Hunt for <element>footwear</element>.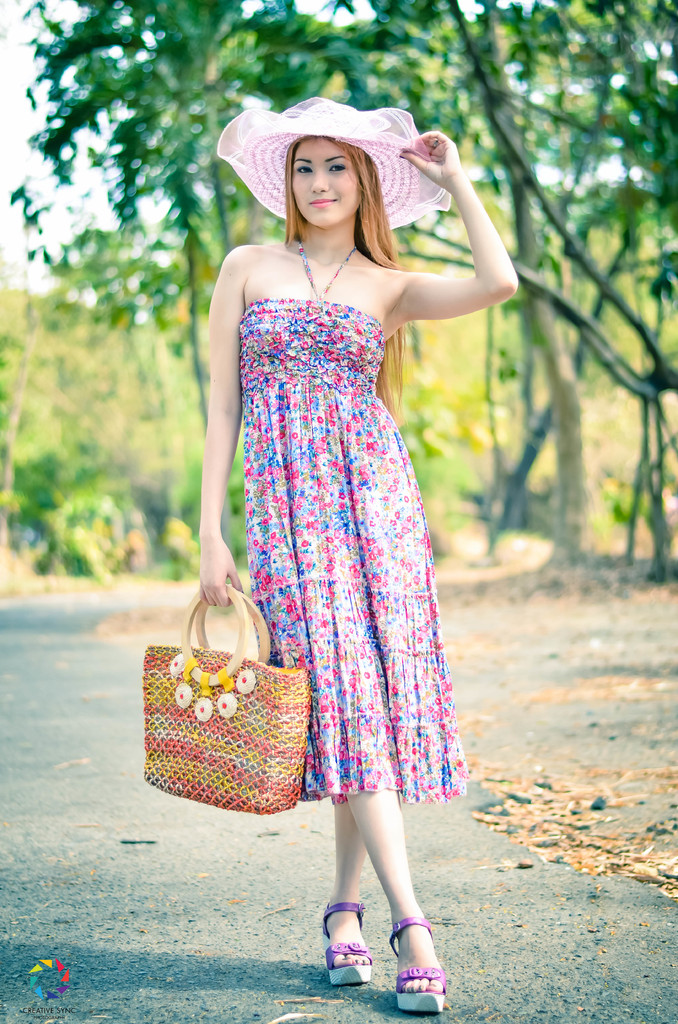
Hunted down at pyautogui.locateOnScreen(393, 918, 451, 1007).
